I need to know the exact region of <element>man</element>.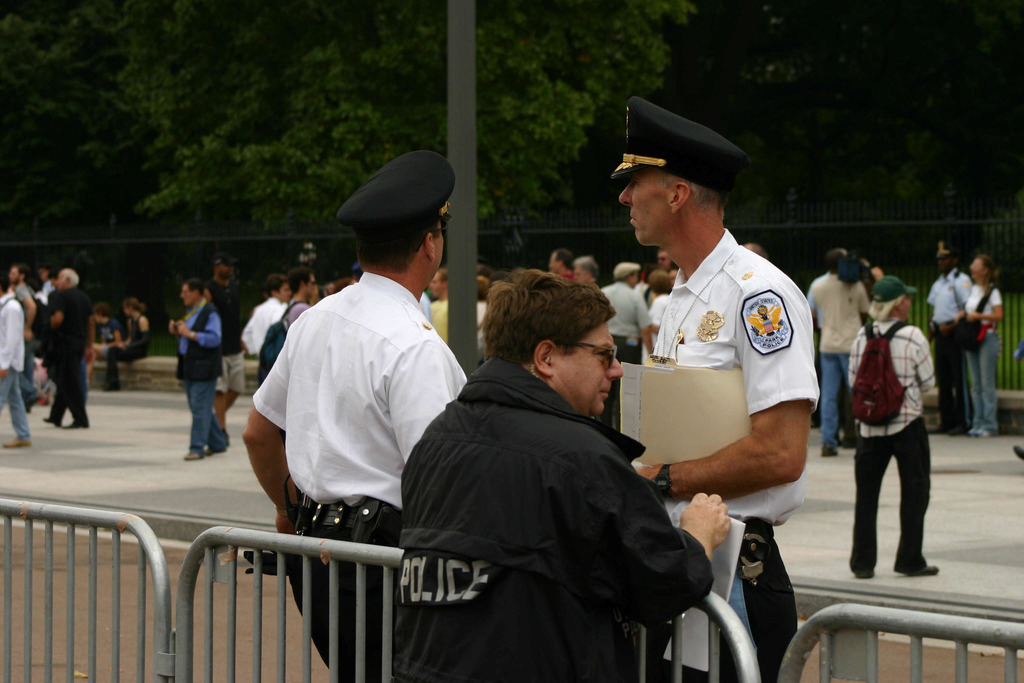
Region: locate(241, 149, 472, 682).
